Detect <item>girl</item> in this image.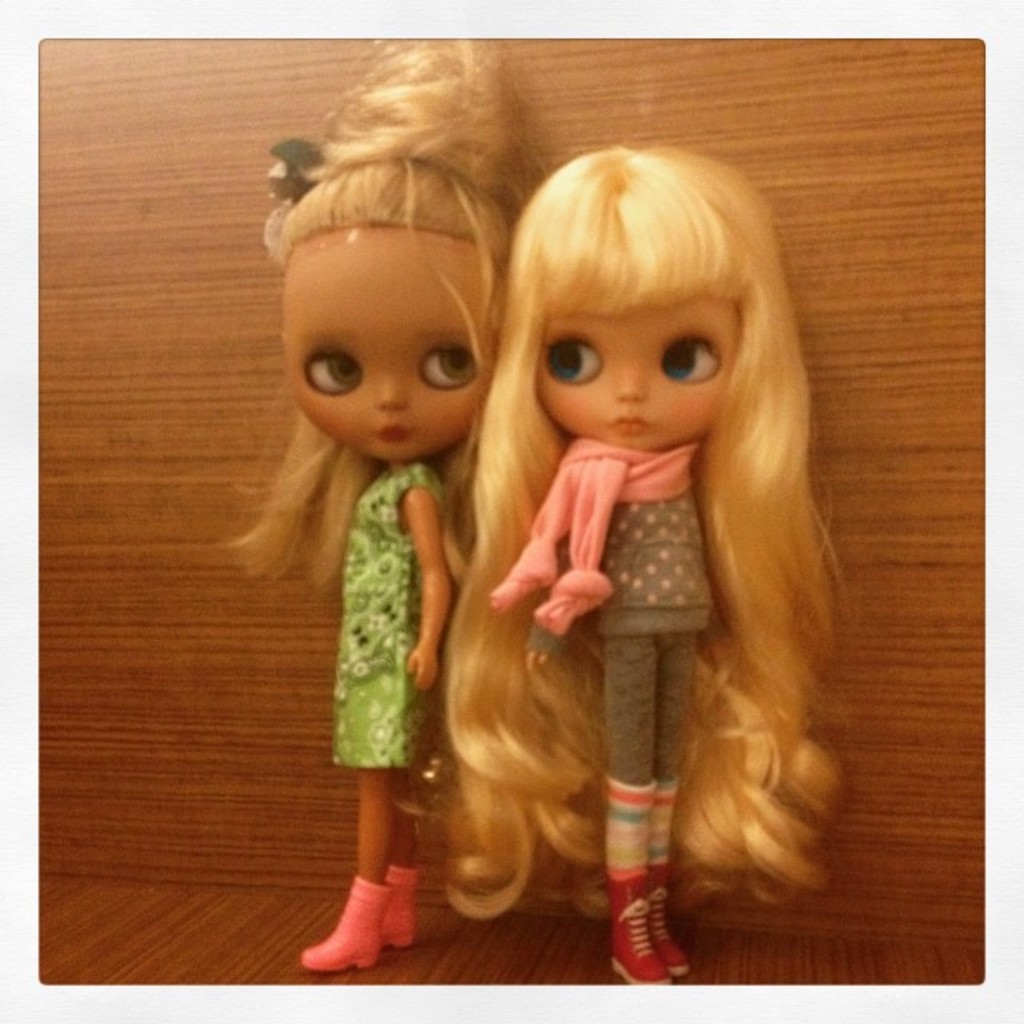
Detection: BBox(224, 34, 549, 978).
